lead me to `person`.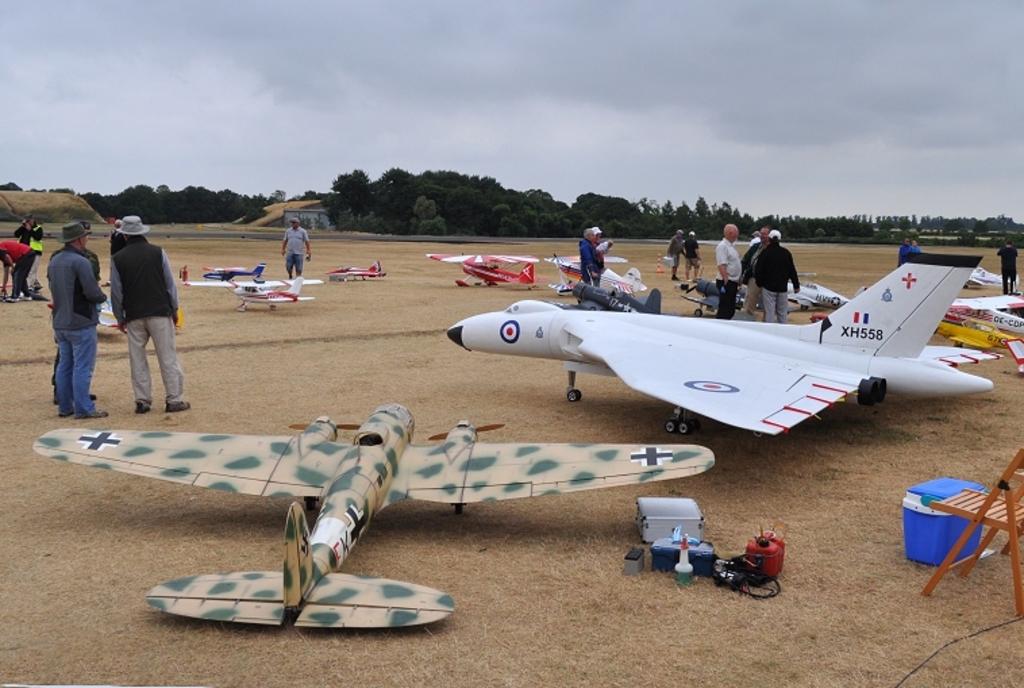
Lead to l=688, t=223, r=704, b=282.
